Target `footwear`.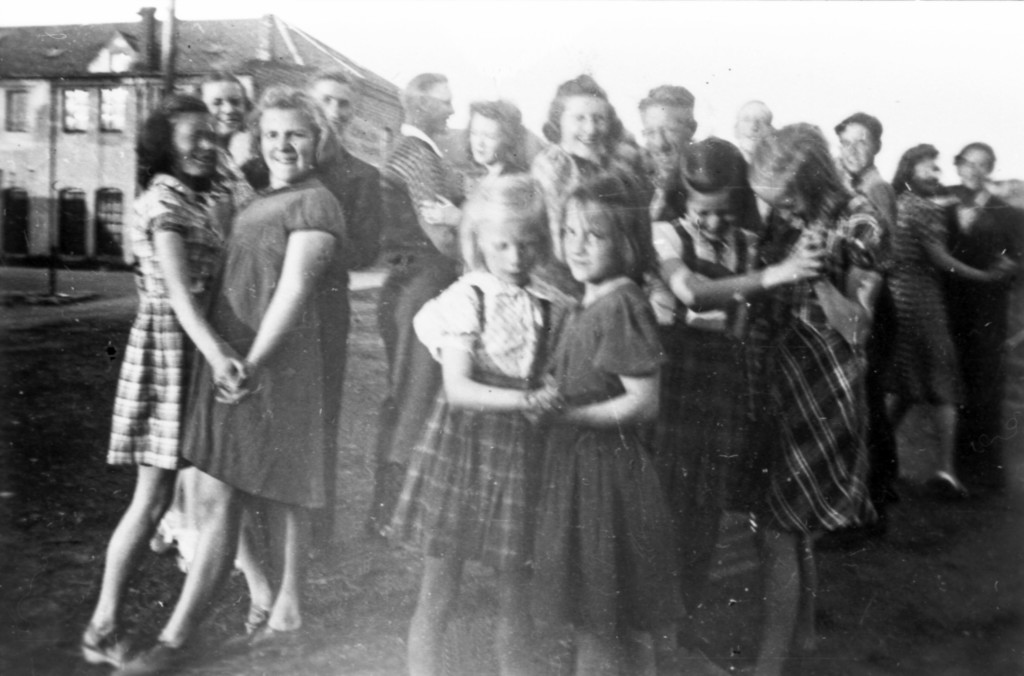
Target region: (x1=149, y1=636, x2=209, y2=671).
